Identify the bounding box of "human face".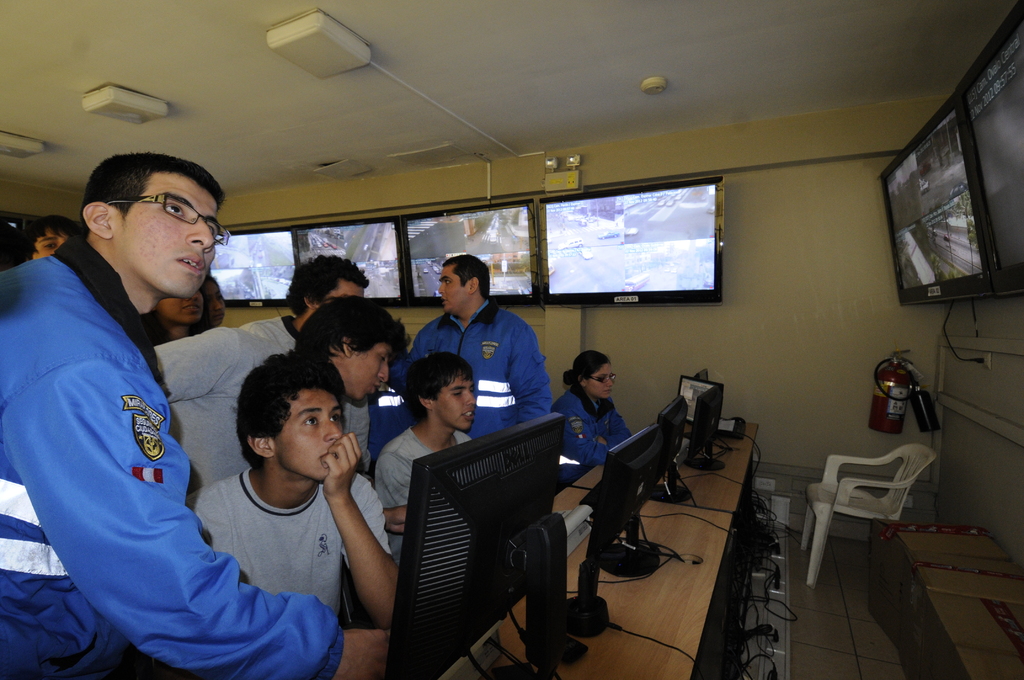
bbox=[157, 285, 204, 325].
